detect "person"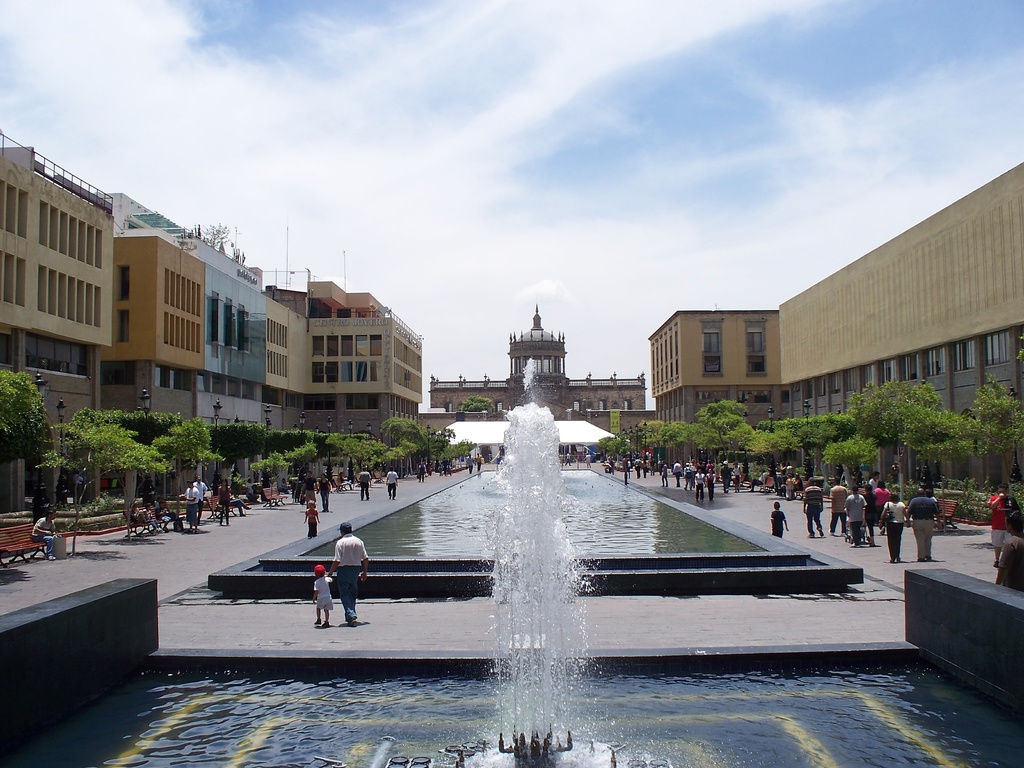
x1=305, y1=559, x2=337, y2=628
